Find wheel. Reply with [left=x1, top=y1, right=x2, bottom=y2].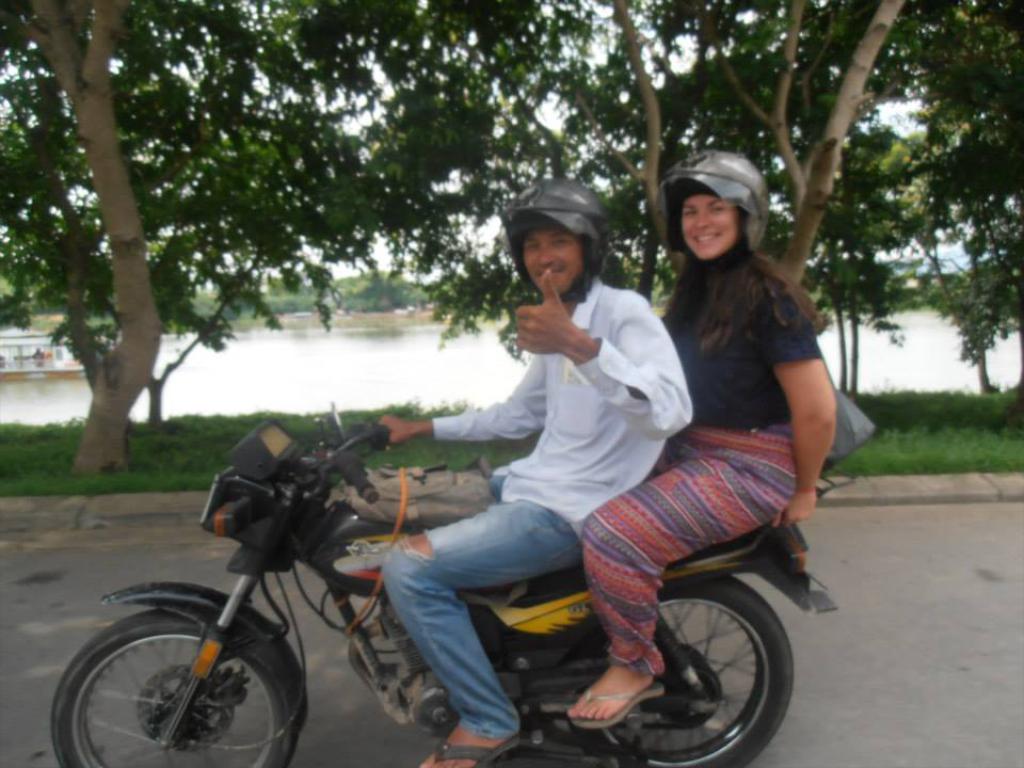
[left=46, top=610, right=300, bottom=767].
